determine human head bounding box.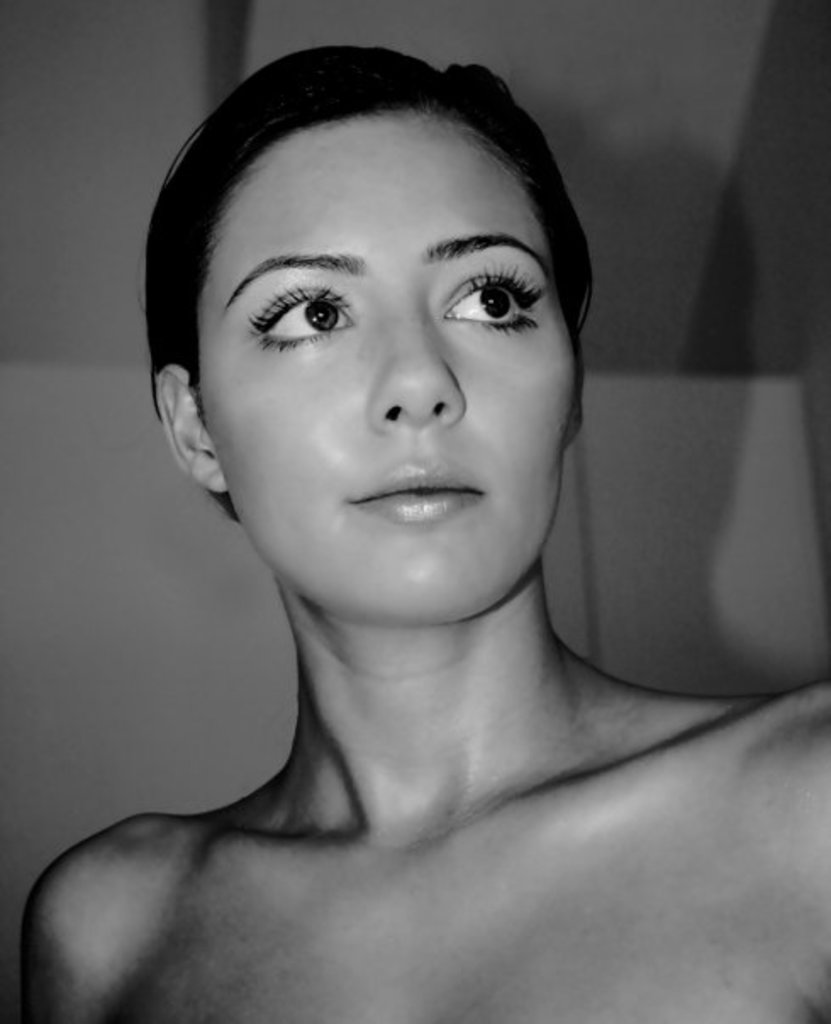
Determined: (x1=178, y1=19, x2=619, y2=663).
